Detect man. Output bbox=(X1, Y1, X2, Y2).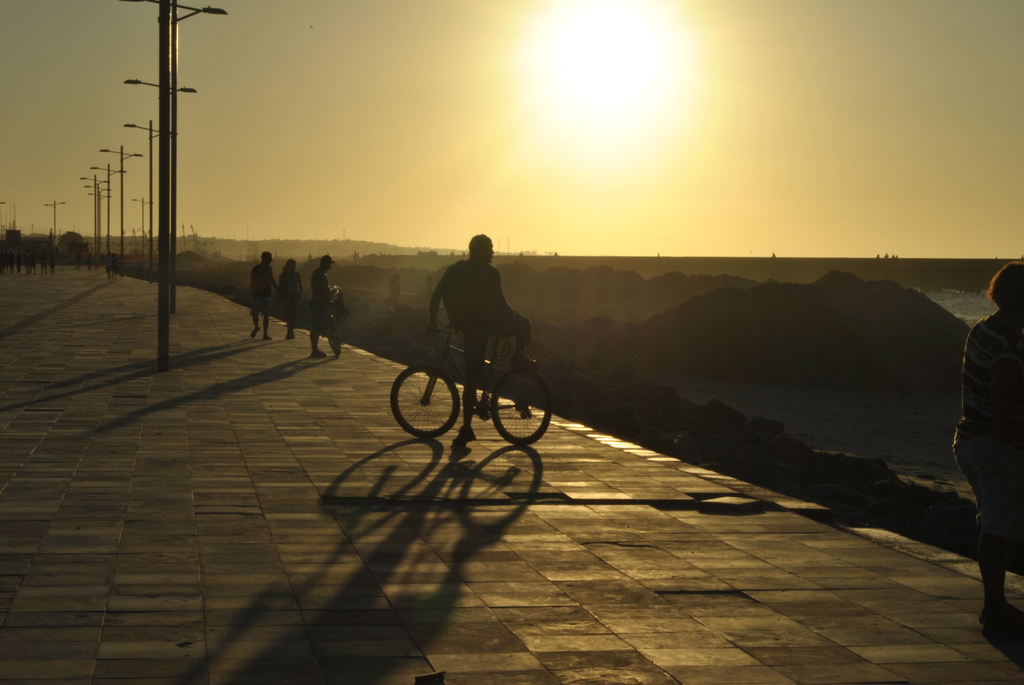
bbox=(430, 226, 530, 423).
